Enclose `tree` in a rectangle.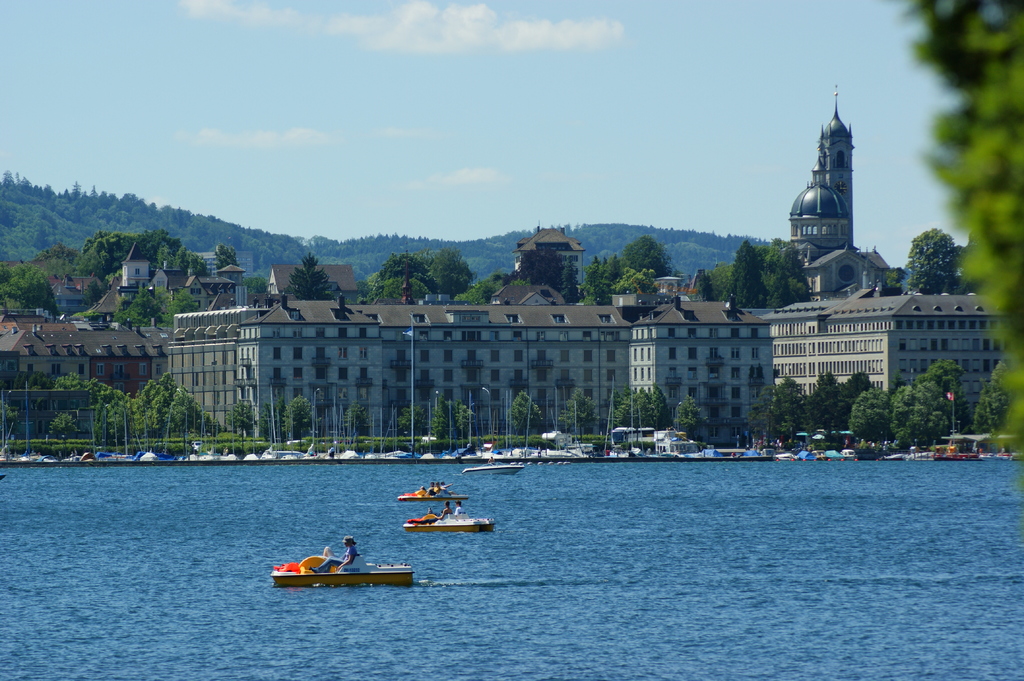
select_region(895, 217, 973, 309).
